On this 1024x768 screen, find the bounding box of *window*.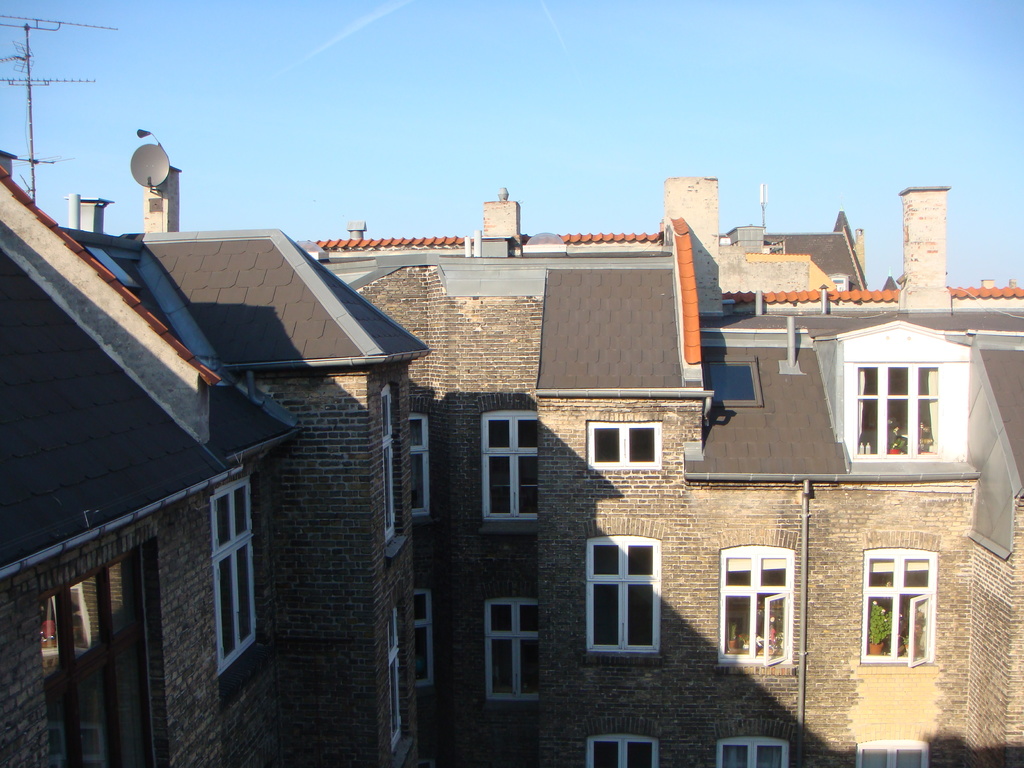
Bounding box: {"x1": 861, "y1": 550, "x2": 936, "y2": 663}.
